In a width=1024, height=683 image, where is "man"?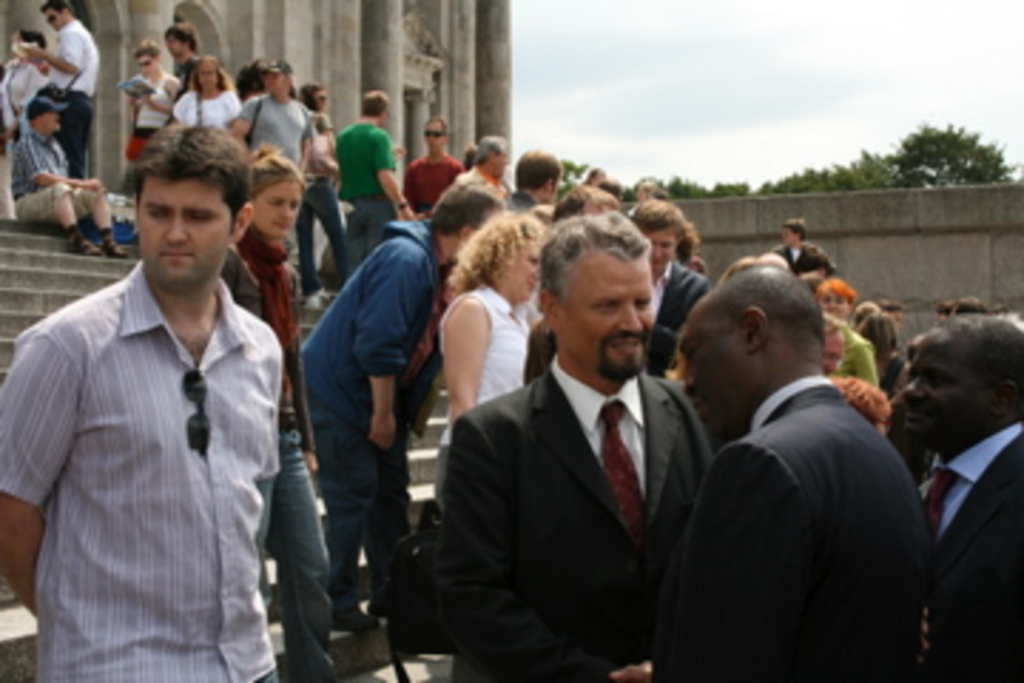
pyautogui.locateOnScreen(657, 228, 942, 680).
